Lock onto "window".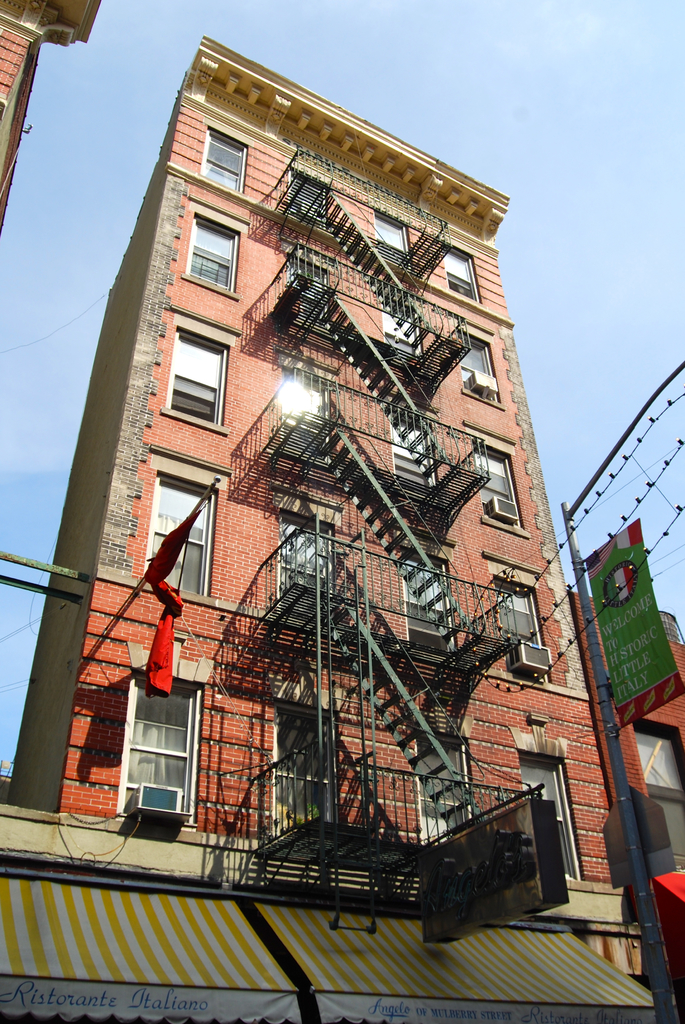
Locked: x1=173, y1=214, x2=245, y2=297.
